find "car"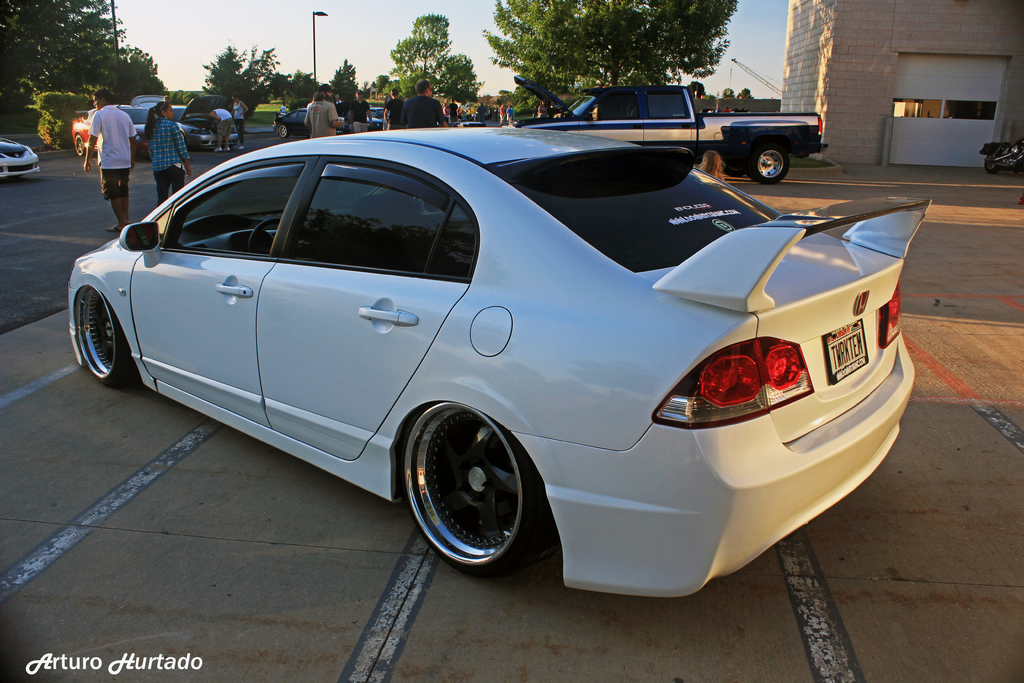
box=[69, 124, 932, 600]
